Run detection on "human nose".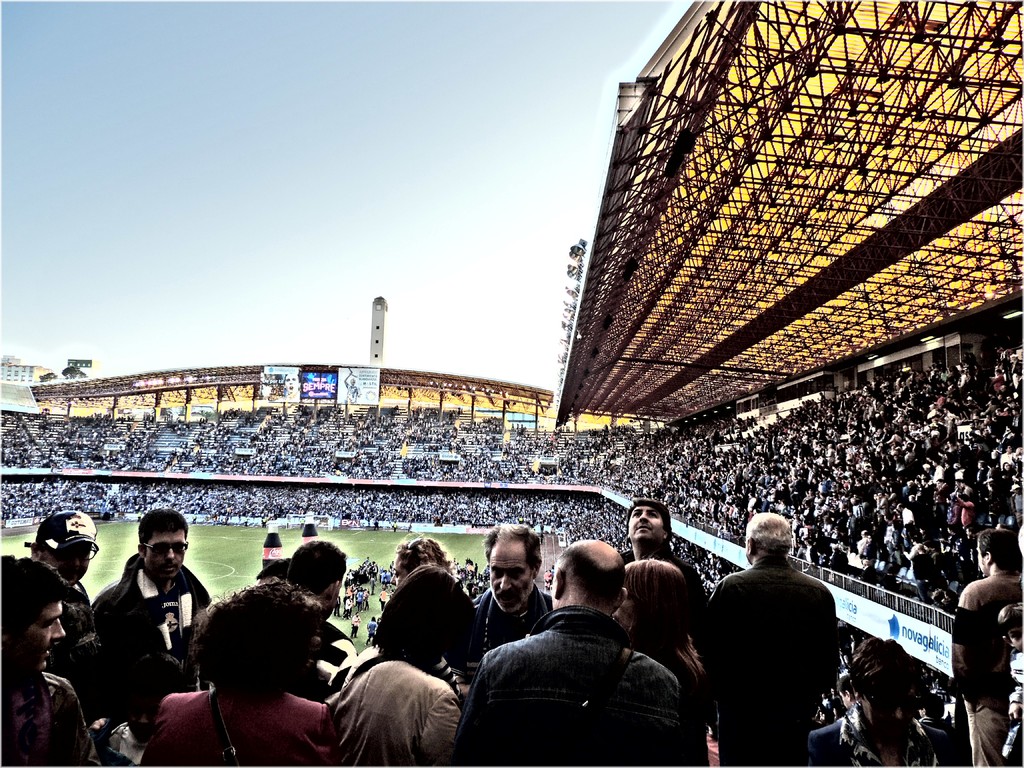
Result: BBox(166, 552, 173, 558).
